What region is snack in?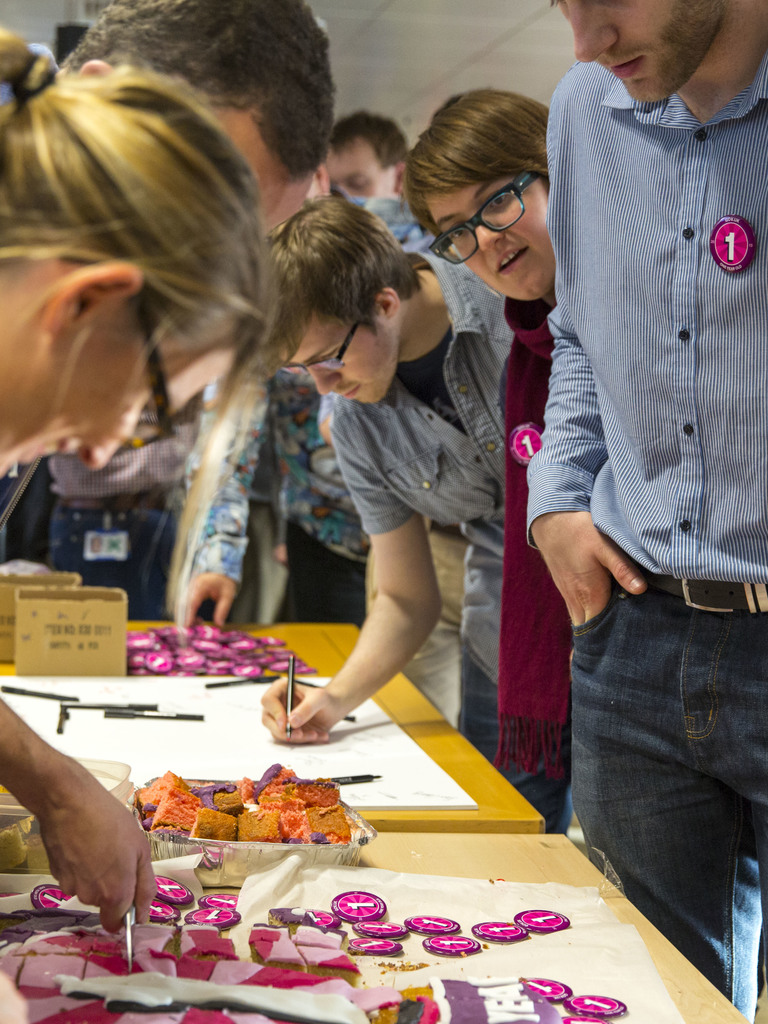
bbox(24, 833, 48, 870).
